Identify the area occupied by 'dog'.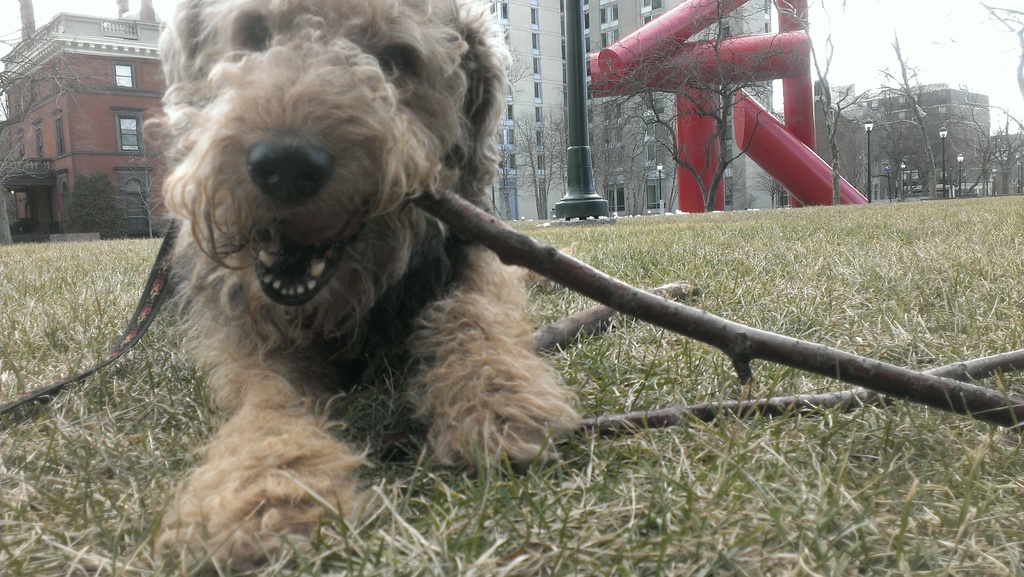
Area: l=138, t=0, r=591, b=571.
